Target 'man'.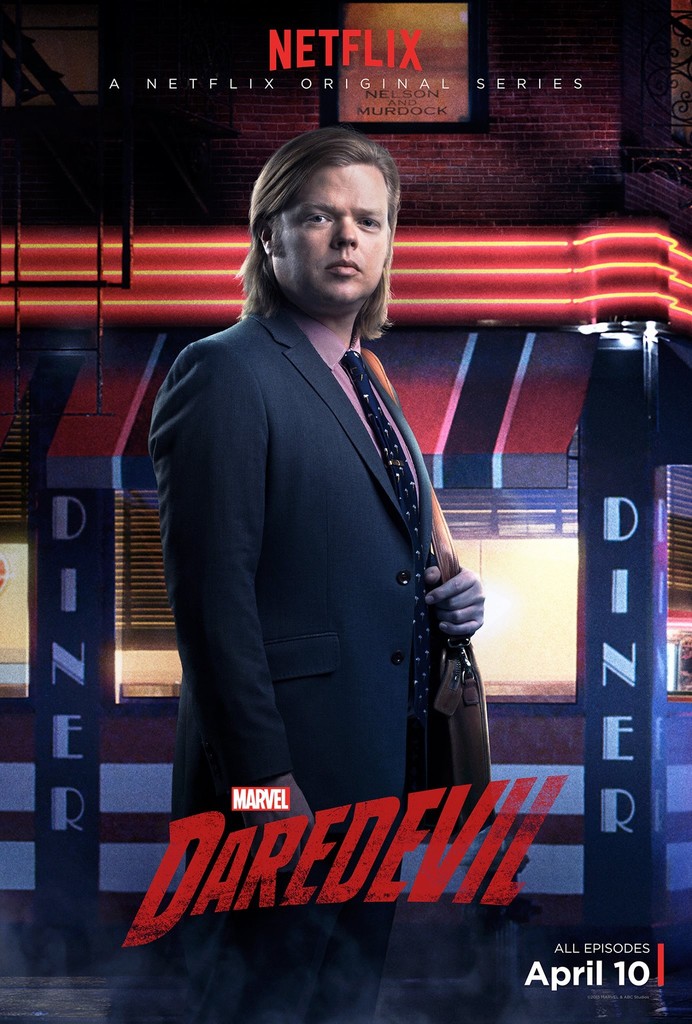
Target region: {"left": 129, "top": 105, "right": 521, "bottom": 916}.
